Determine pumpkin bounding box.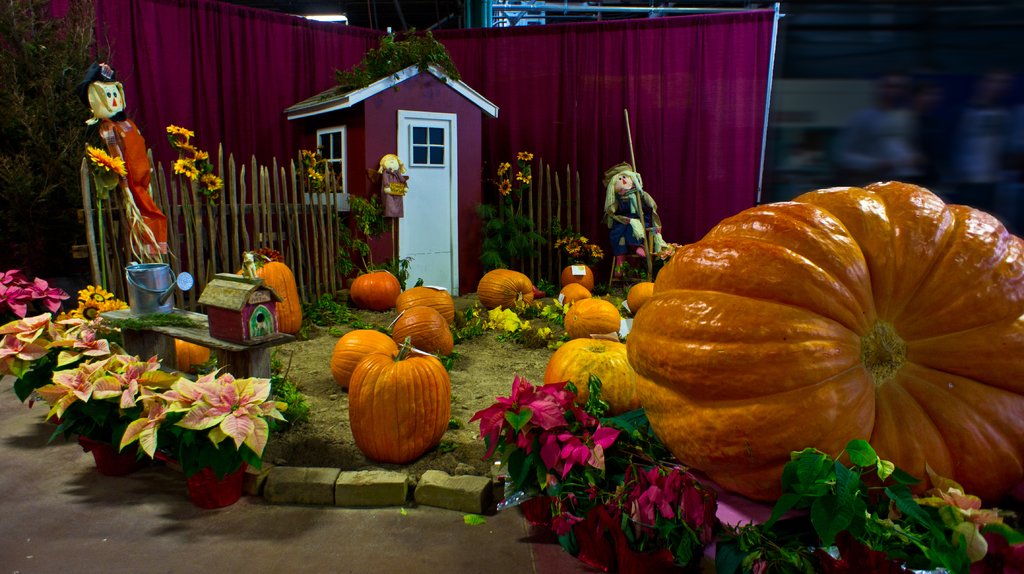
Determined: pyautogui.locateOnScreen(630, 186, 1023, 506).
